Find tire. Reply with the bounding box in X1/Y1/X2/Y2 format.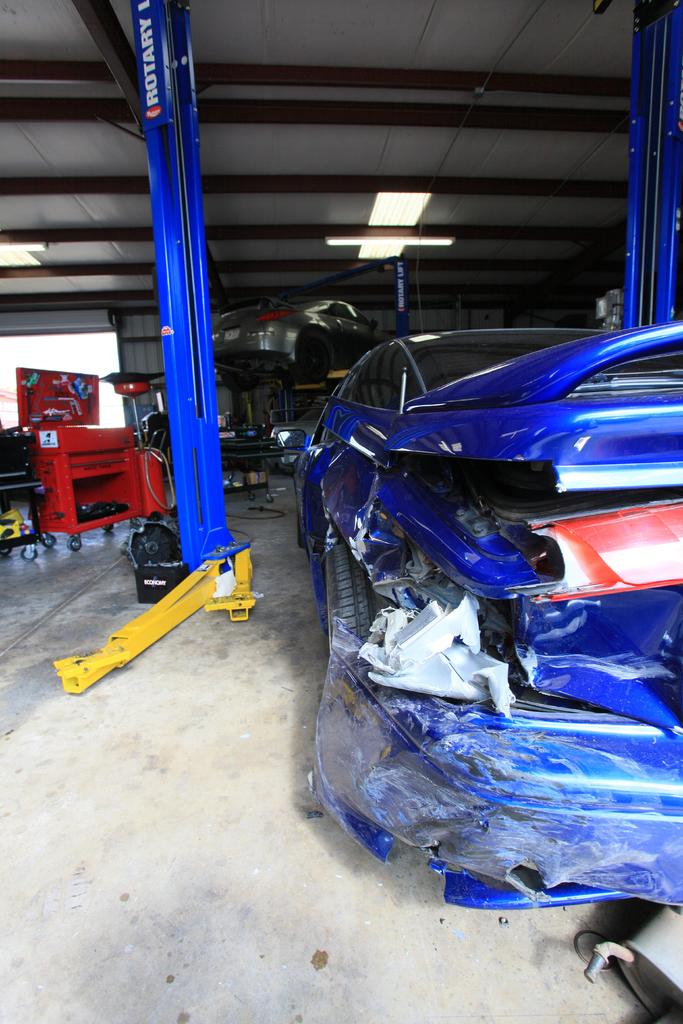
130/522/176/566.
